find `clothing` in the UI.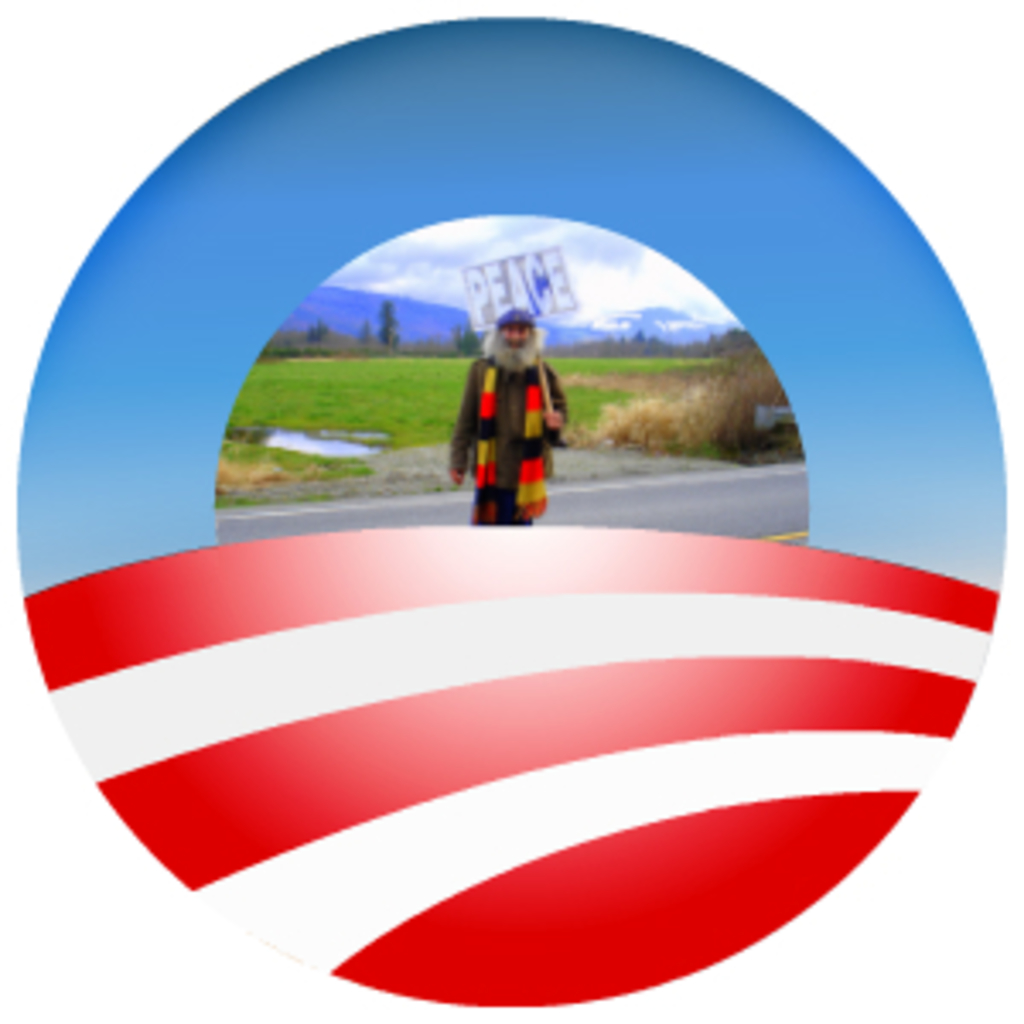
UI element at [x1=454, y1=331, x2=570, y2=498].
